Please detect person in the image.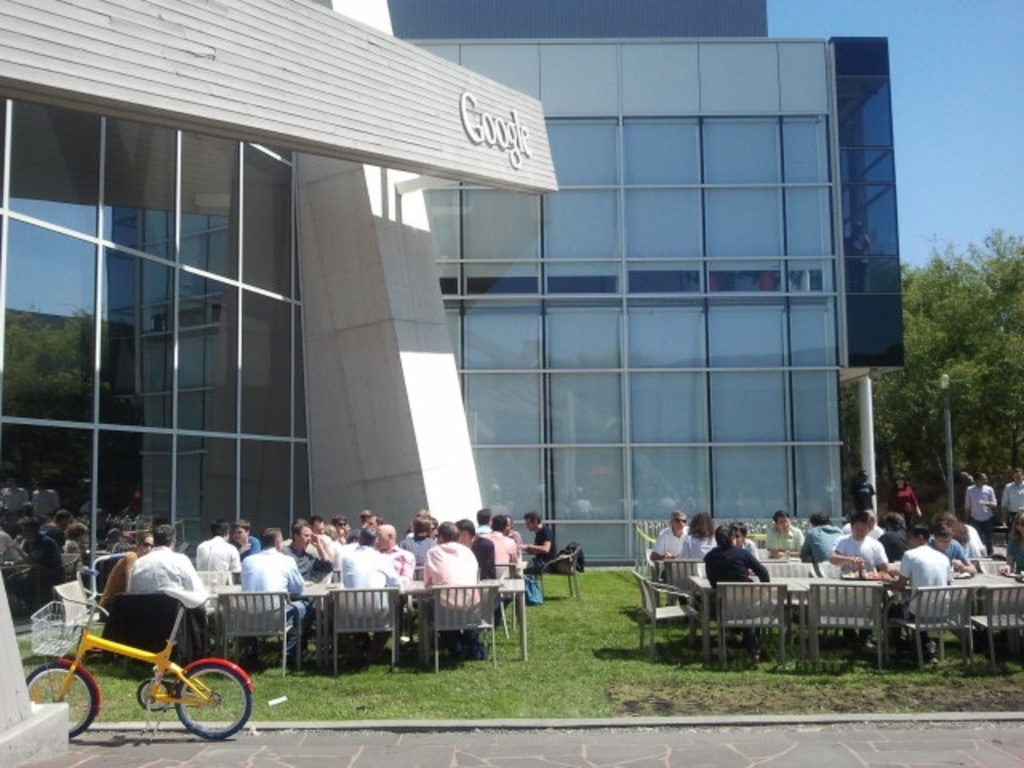
box(1002, 466, 1022, 562).
